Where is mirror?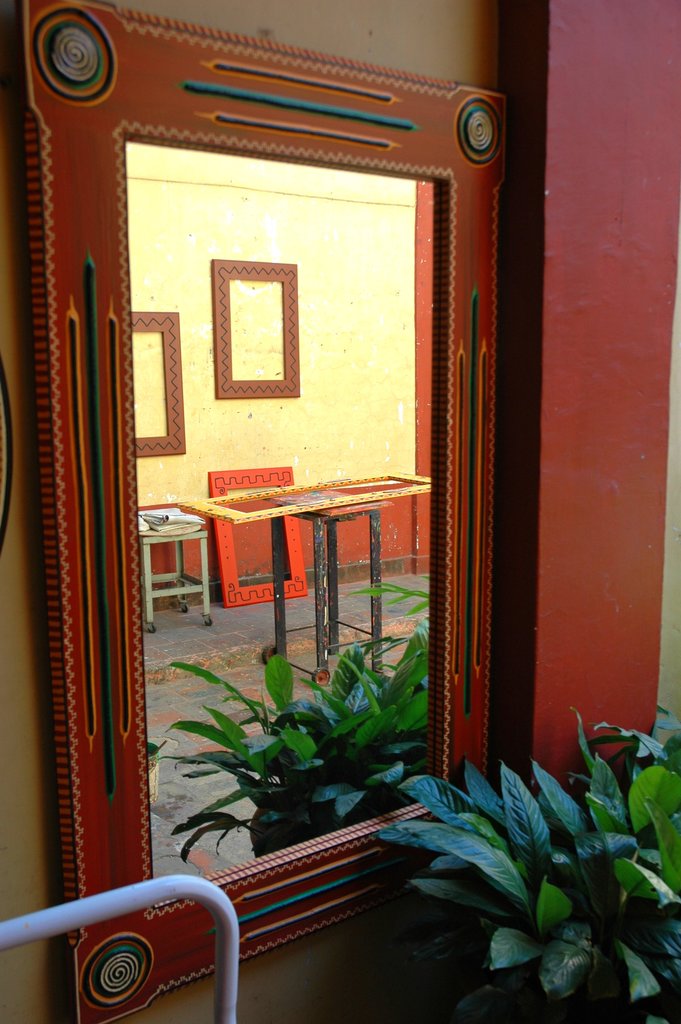
left=127, top=131, right=436, bottom=902.
